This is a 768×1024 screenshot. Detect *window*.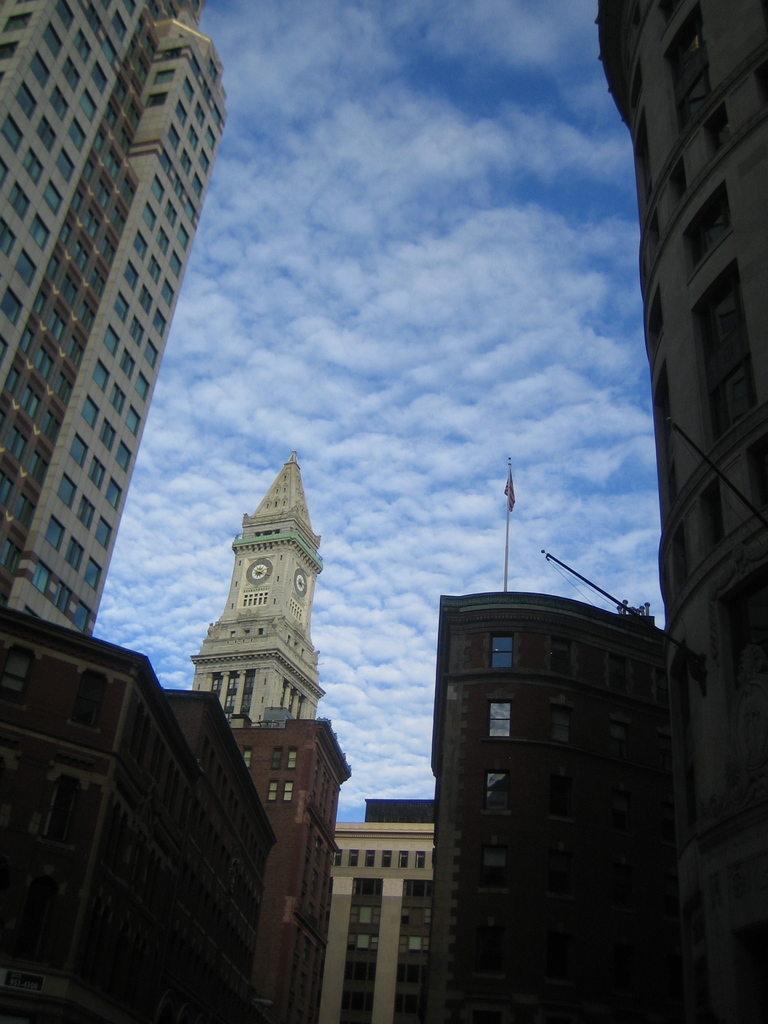
[left=57, top=148, right=76, bottom=181].
